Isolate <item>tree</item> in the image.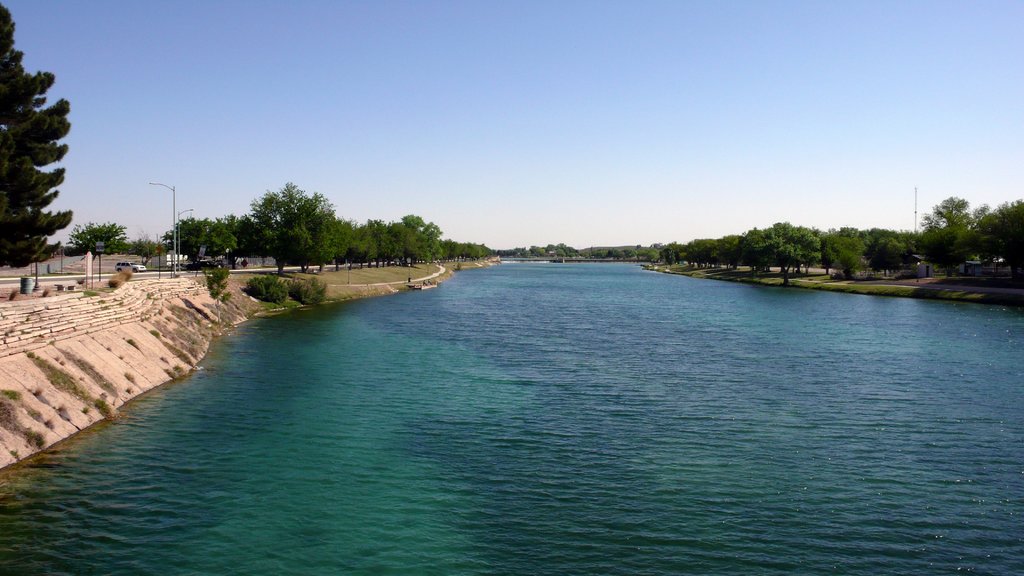
Isolated region: [left=971, top=196, right=1023, bottom=286].
